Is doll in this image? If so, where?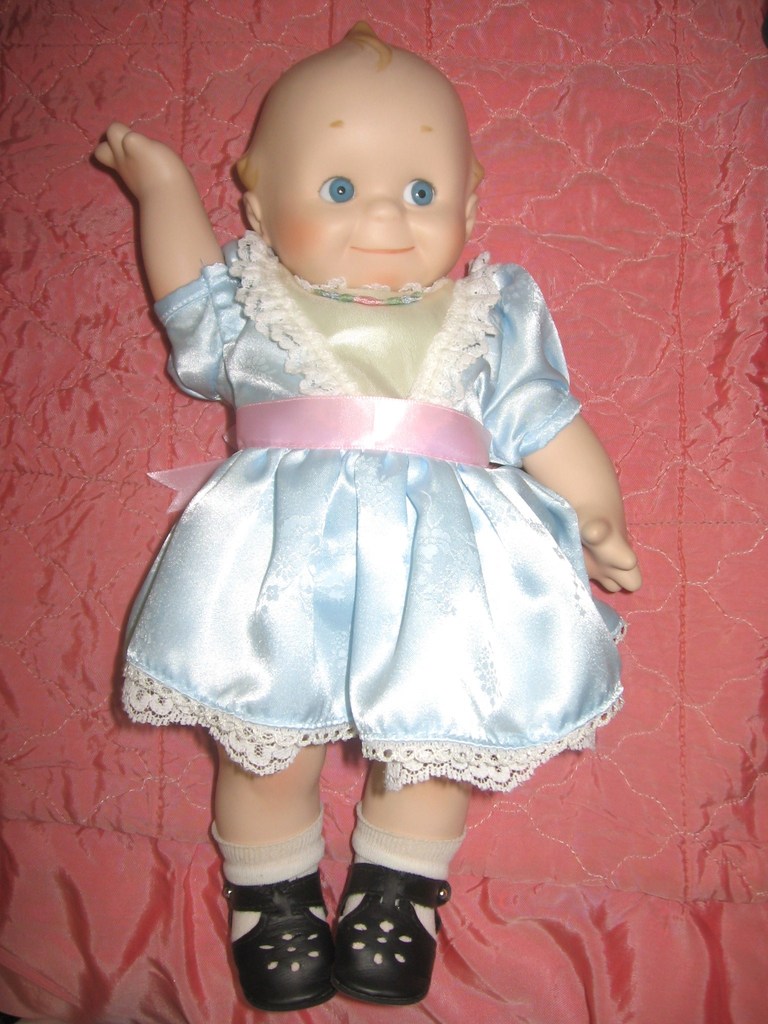
Yes, at detection(90, 13, 645, 1002).
